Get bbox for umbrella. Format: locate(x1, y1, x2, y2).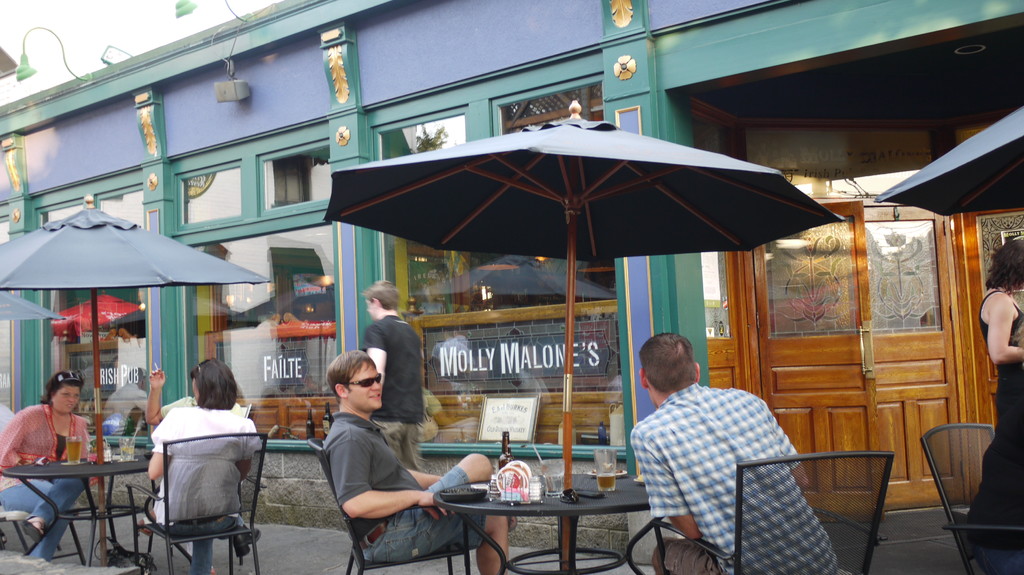
locate(0, 194, 269, 567).
